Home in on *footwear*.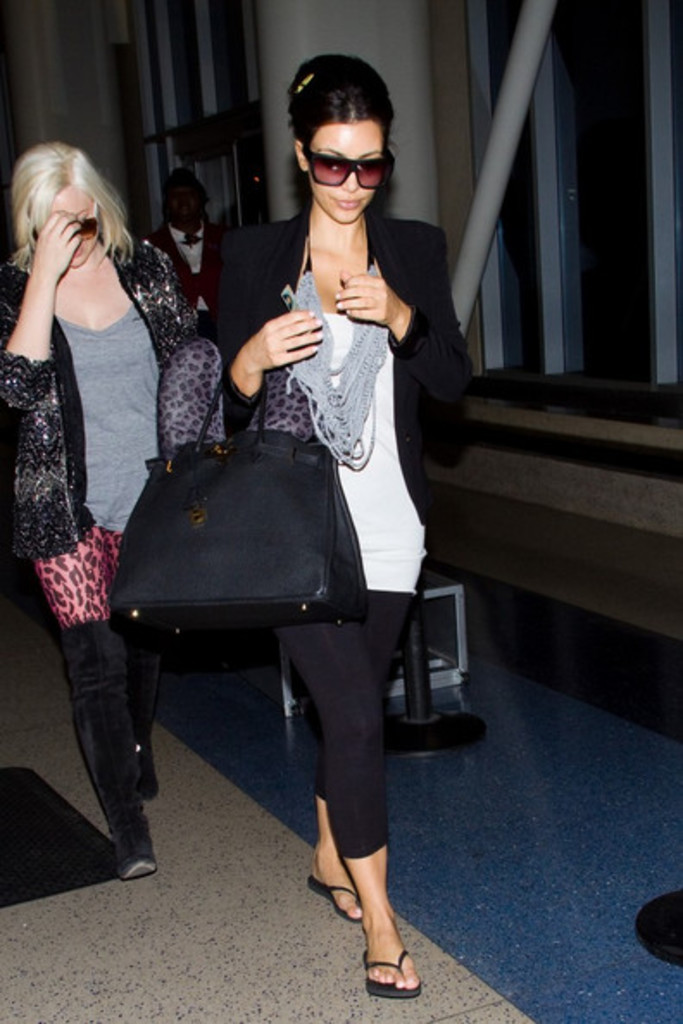
Homed in at 126, 717, 169, 803.
